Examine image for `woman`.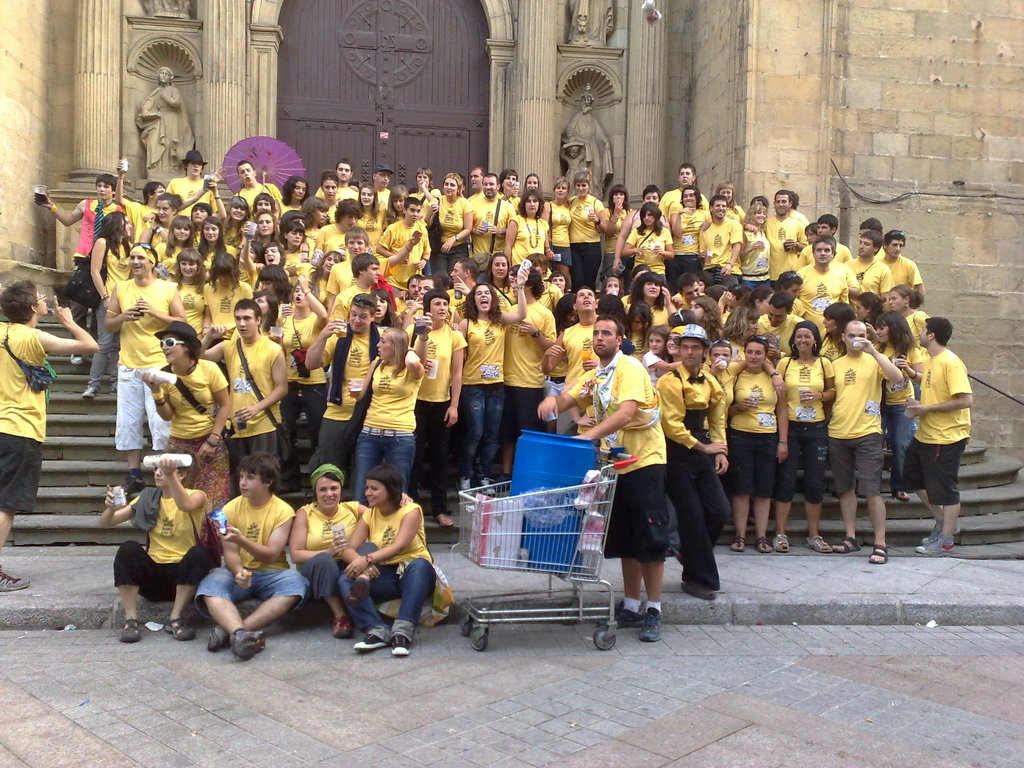
Examination result: bbox=[419, 172, 476, 273].
